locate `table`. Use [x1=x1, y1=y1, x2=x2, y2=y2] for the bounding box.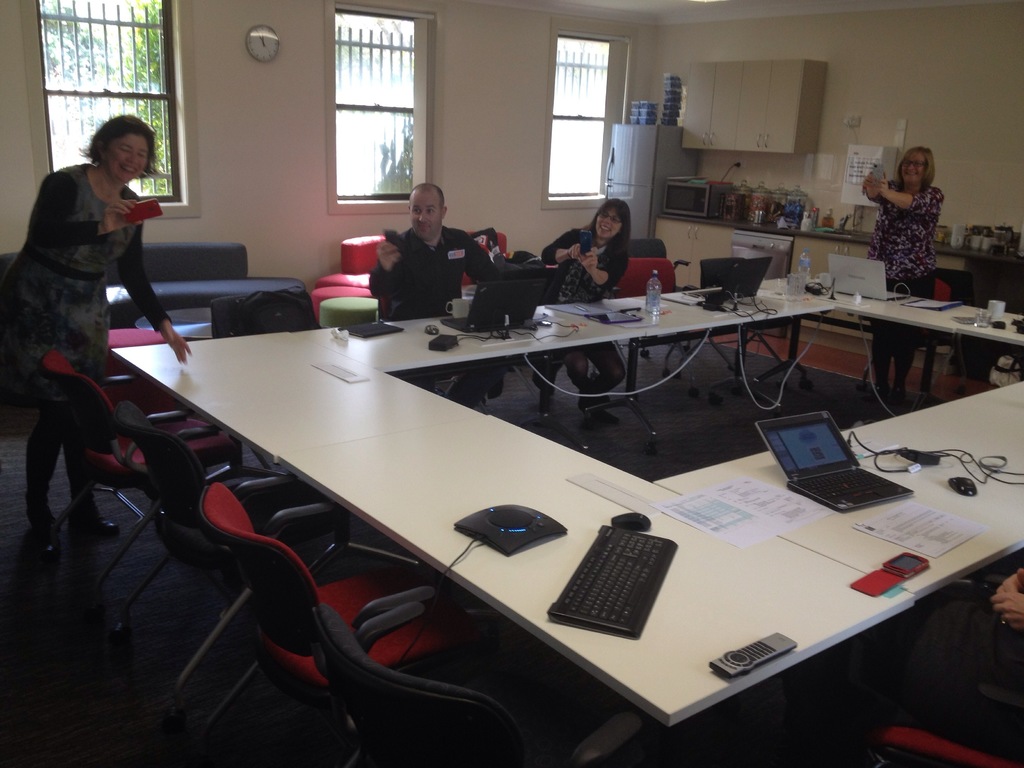
[x1=25, y1=287, x2=829, y2=694].
